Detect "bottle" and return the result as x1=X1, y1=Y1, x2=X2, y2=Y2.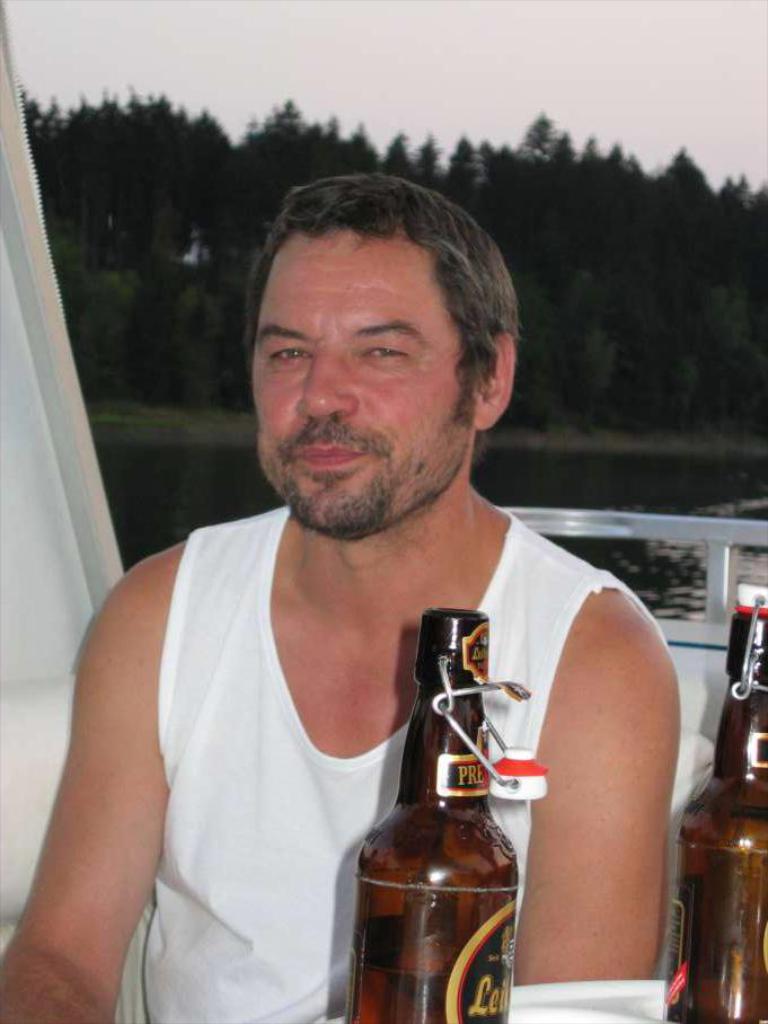
x1=662, y1=583, x2=767, y2=1023.
